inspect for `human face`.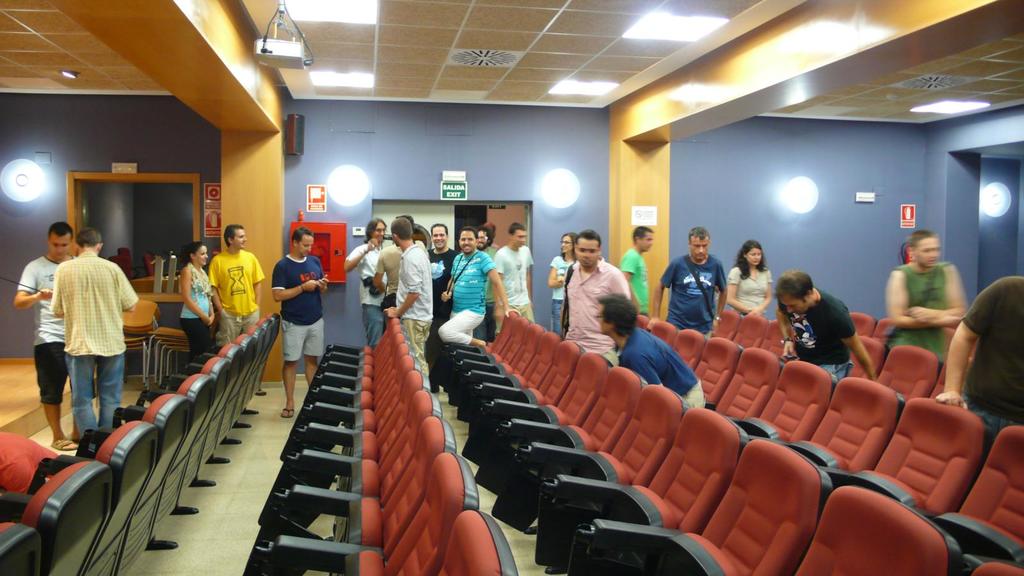
Inspection: box=[745, 246, 763, 269].
